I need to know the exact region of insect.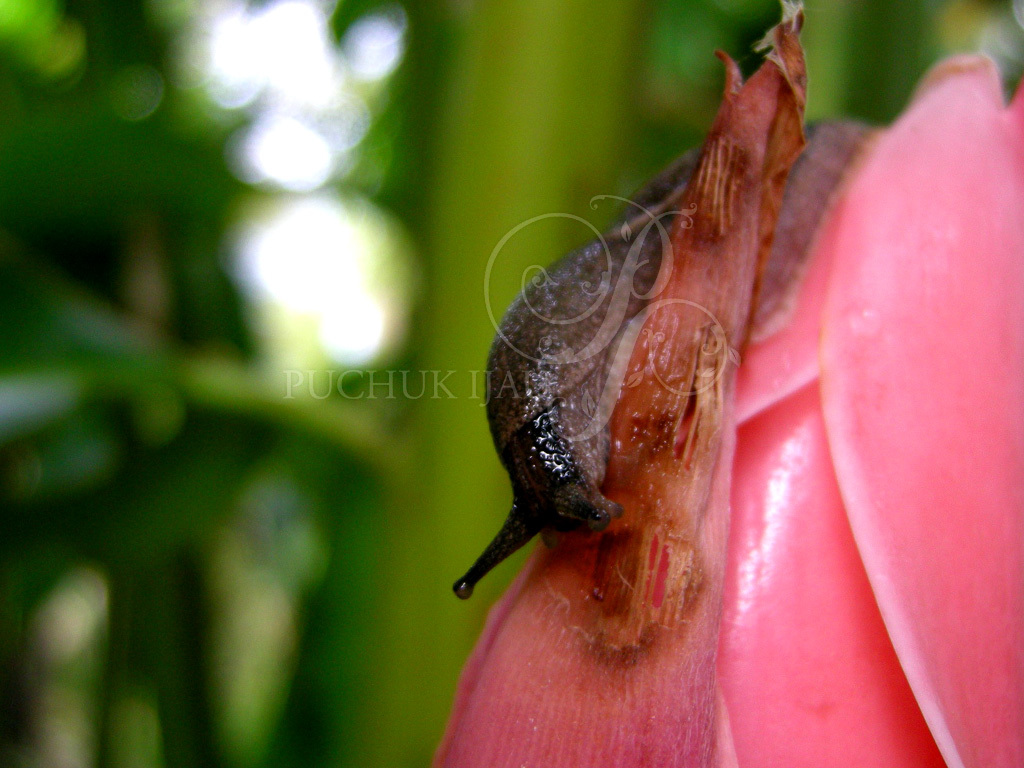
Region: 452/0/814/653.
